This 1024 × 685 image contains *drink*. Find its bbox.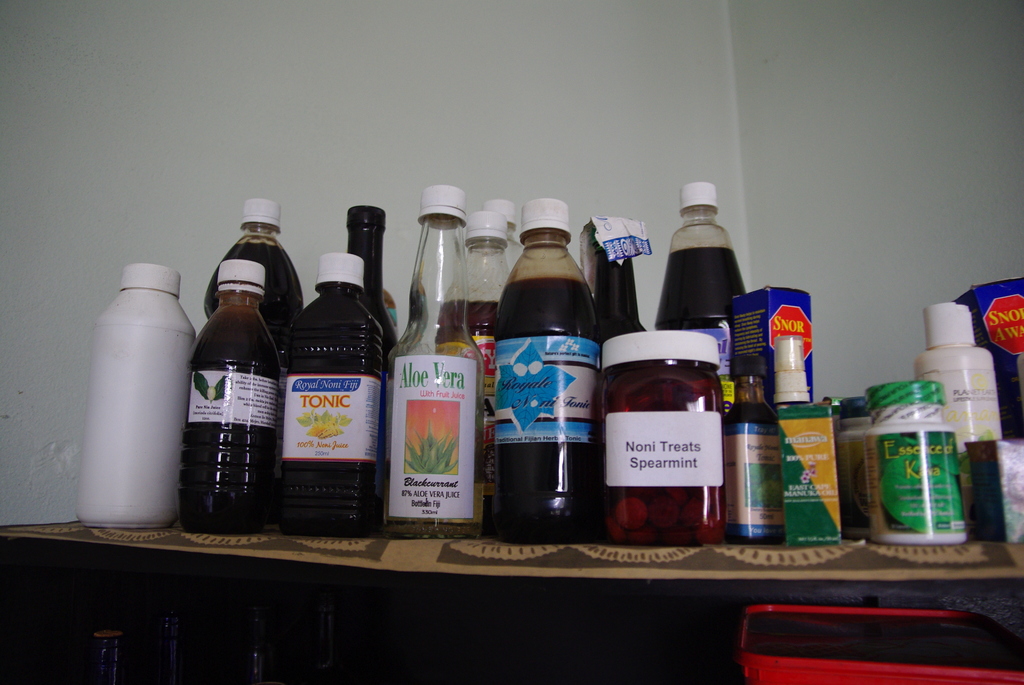
{"x1": 204, "y1": 201, "x2": 303, "y2": 505}.
